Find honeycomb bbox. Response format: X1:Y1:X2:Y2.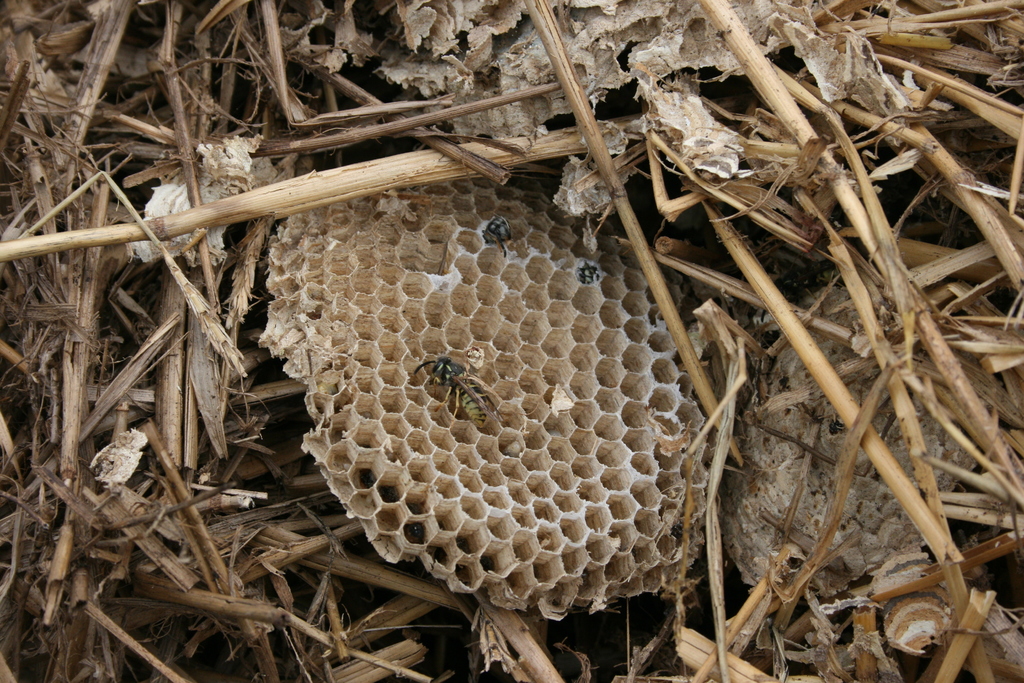
248:192:700:634.
